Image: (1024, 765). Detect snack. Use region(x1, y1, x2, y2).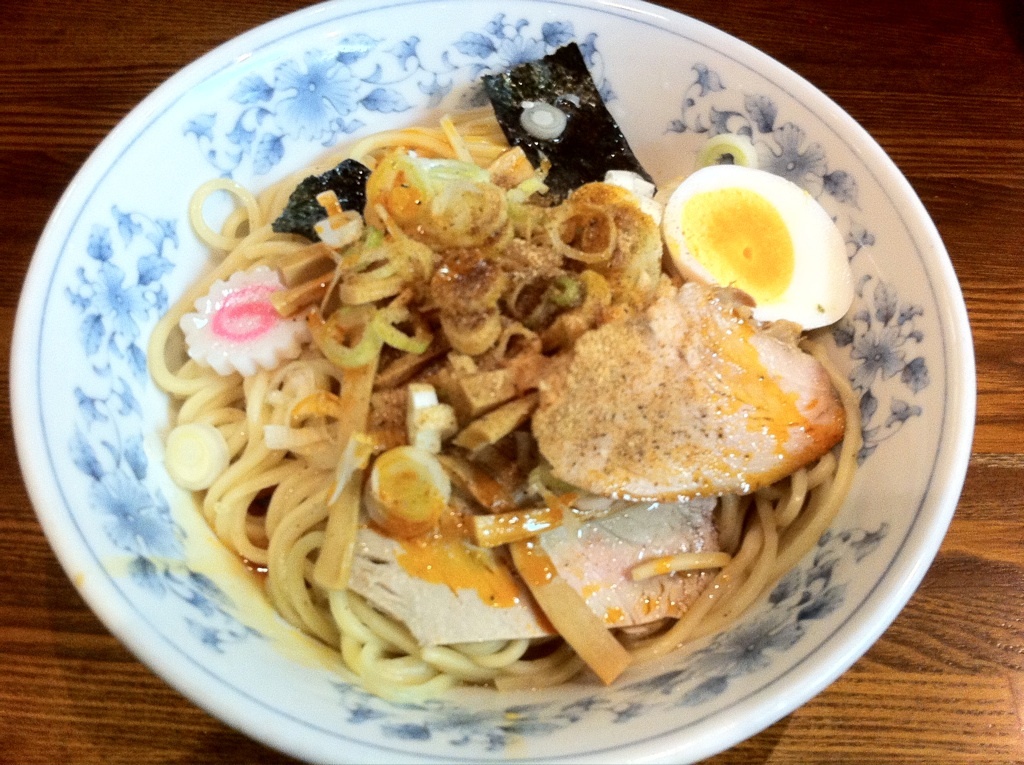
region(150, 34, 867, 699).
